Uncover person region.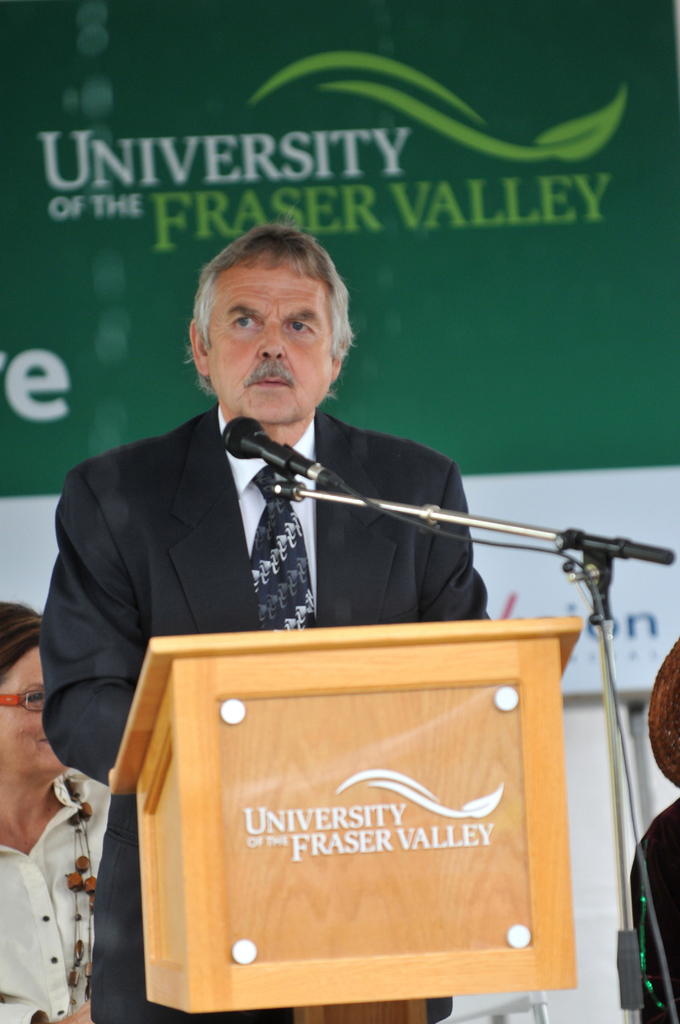
Uncovered: [4, 599, 111, 1023].
